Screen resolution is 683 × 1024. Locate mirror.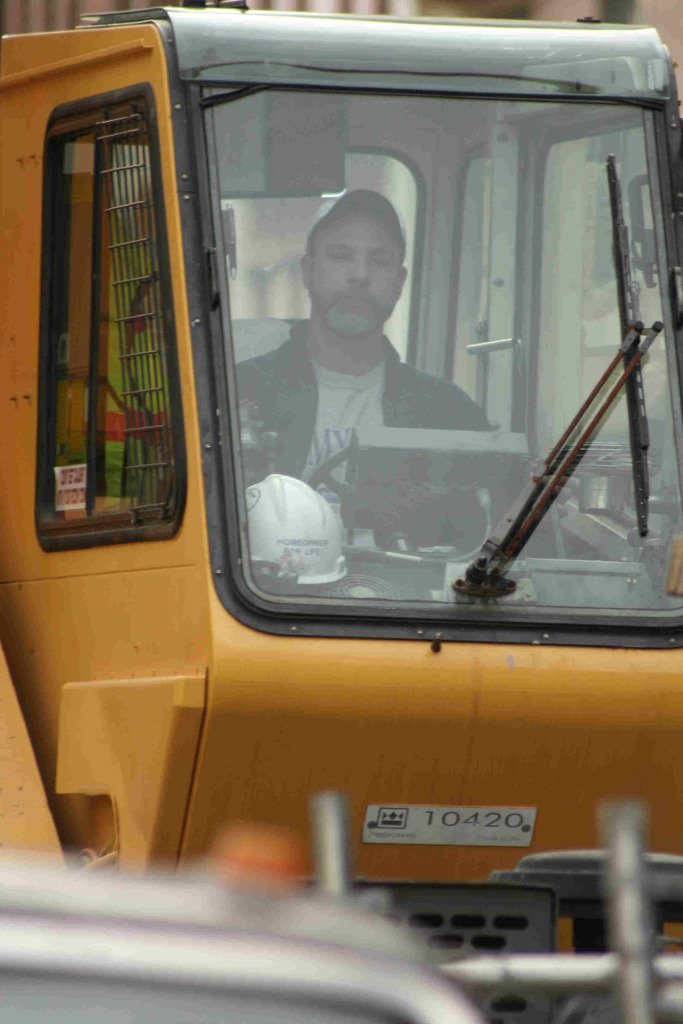
[544, 127, 675, 538].
